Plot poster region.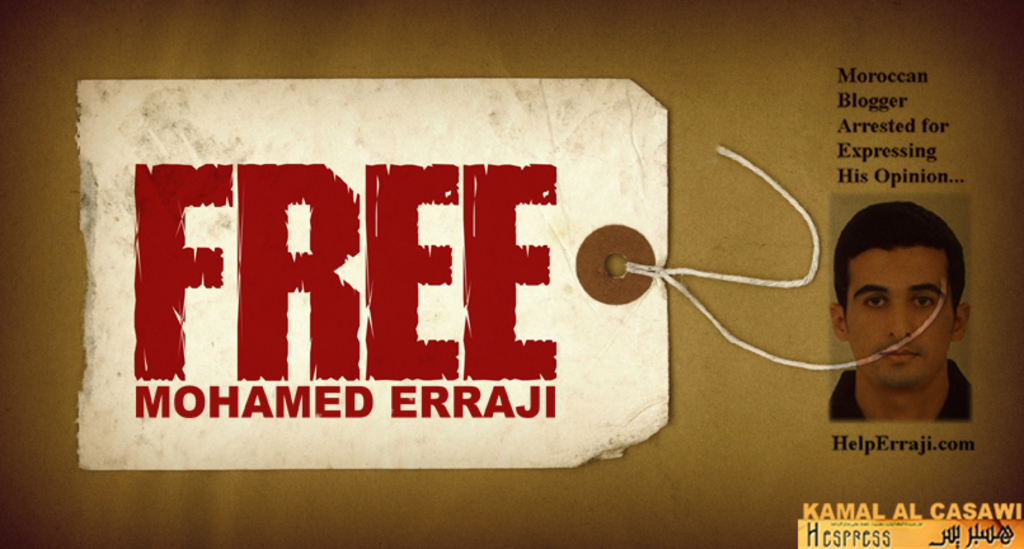
Plotted at crop(0, 0, 1023, 548).
